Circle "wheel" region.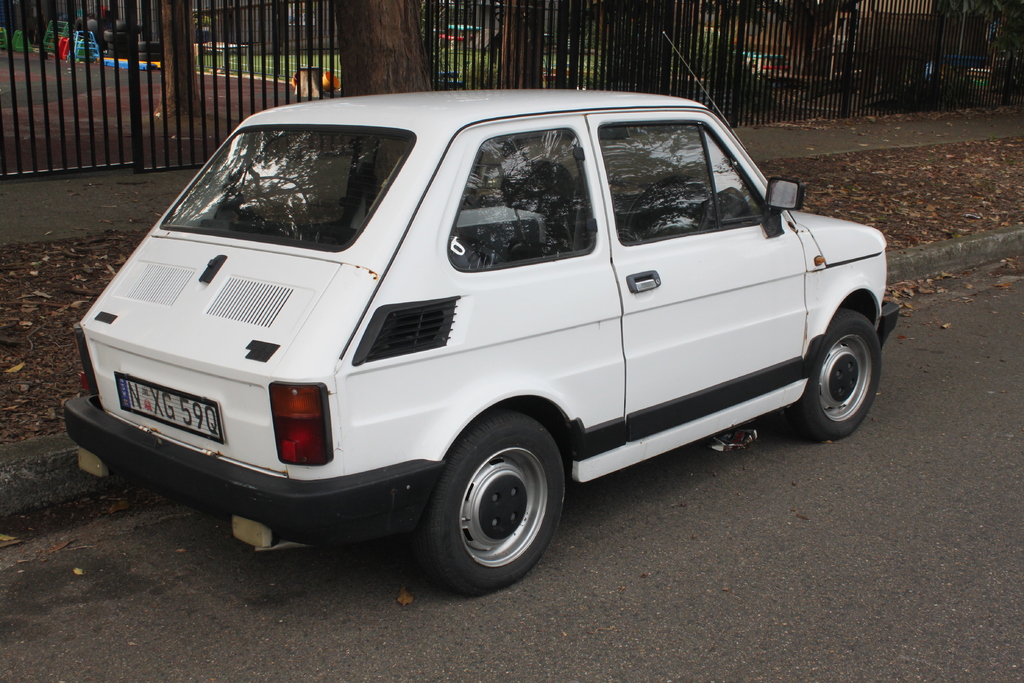
Region: 627:169:704:235.
